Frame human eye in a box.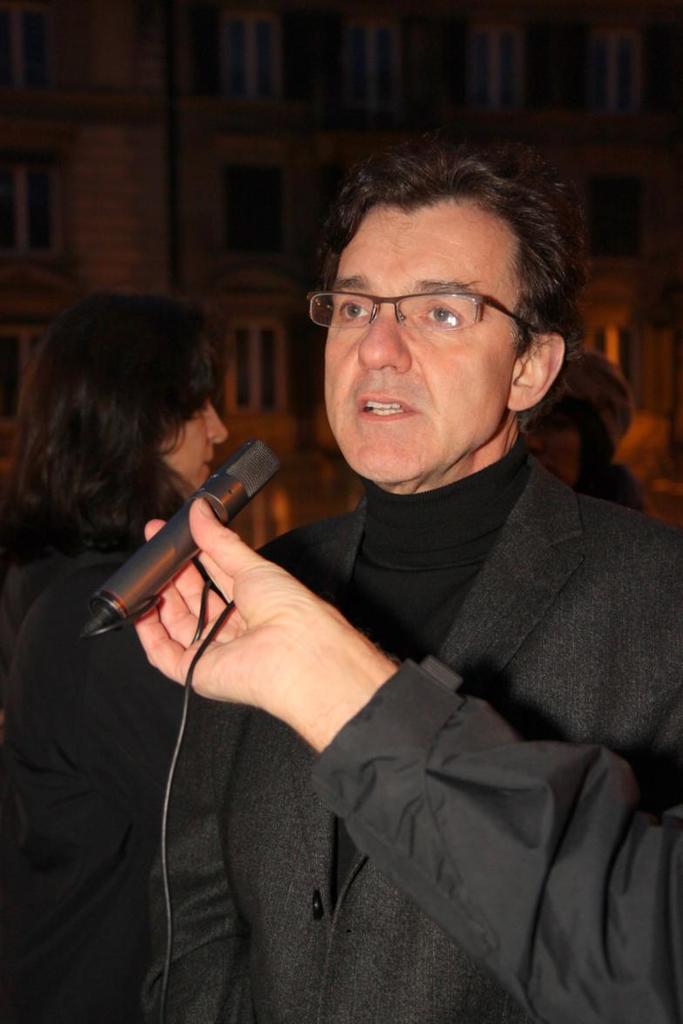
BBox(418, 298, 459, 325).
